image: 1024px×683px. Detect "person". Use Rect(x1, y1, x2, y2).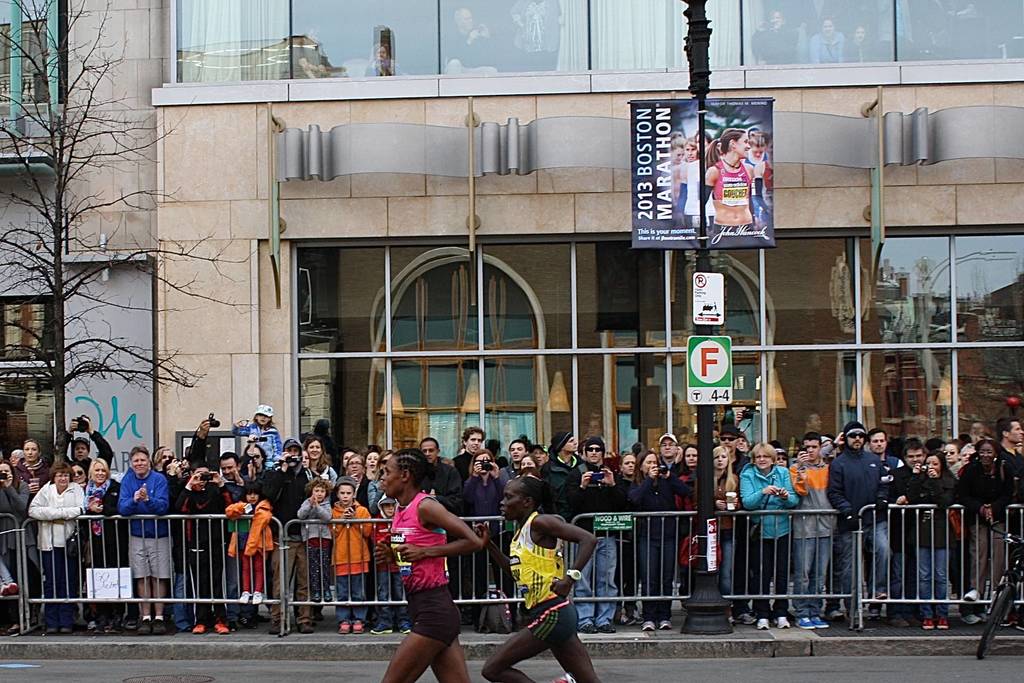
Rect(449, 428, 508, 529).
